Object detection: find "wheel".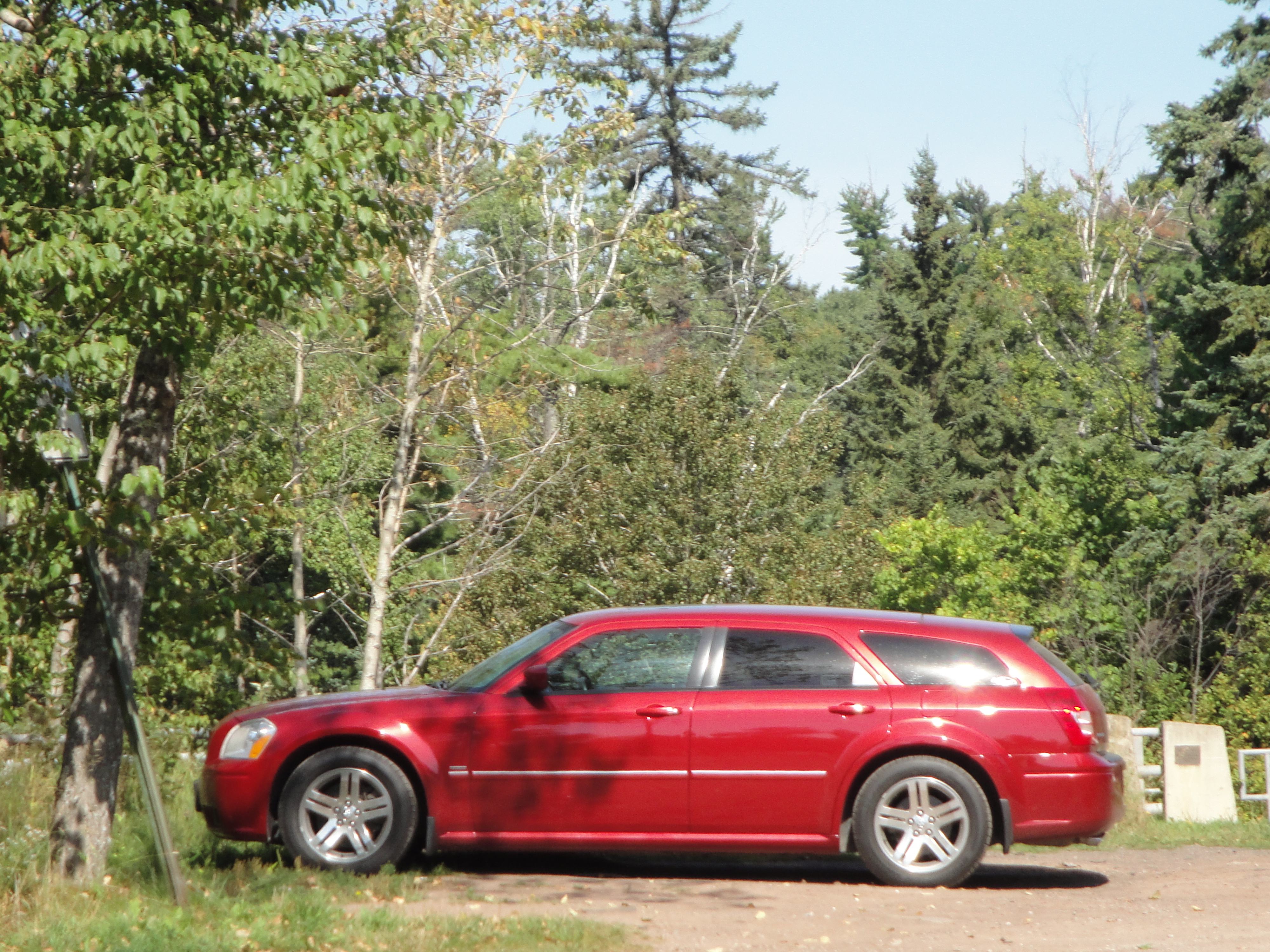
x1=270, y1=240, x2=315, y2=282.
